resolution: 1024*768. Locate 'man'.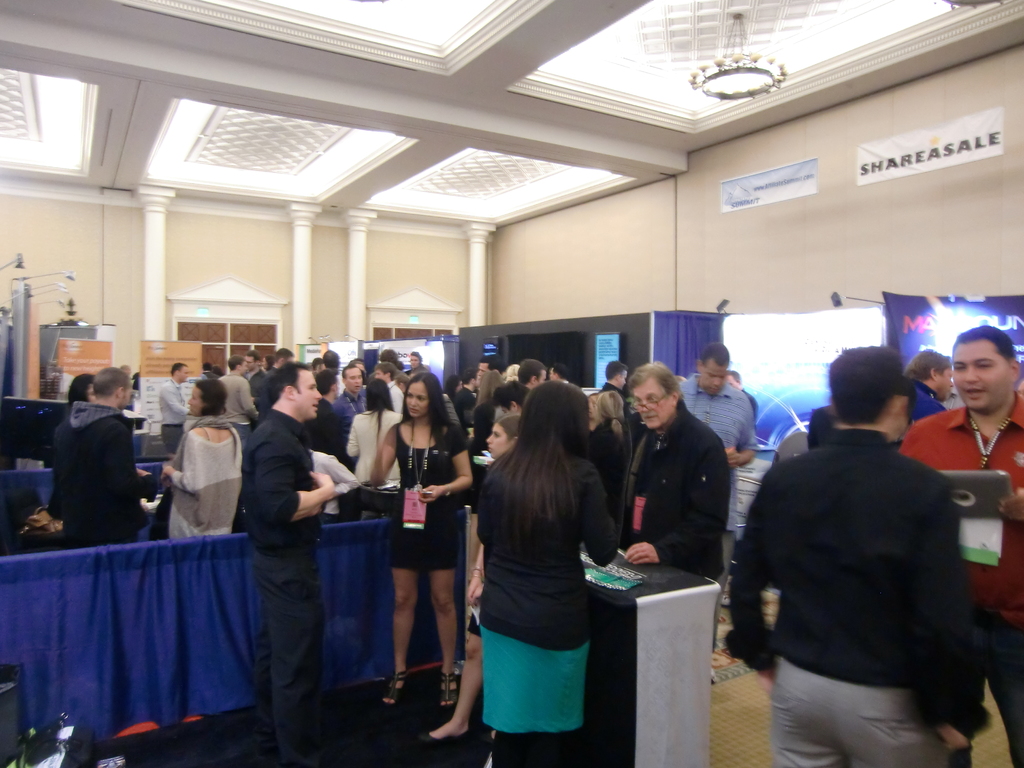
[x1=602, y1=360, x2=632, y2=419].
